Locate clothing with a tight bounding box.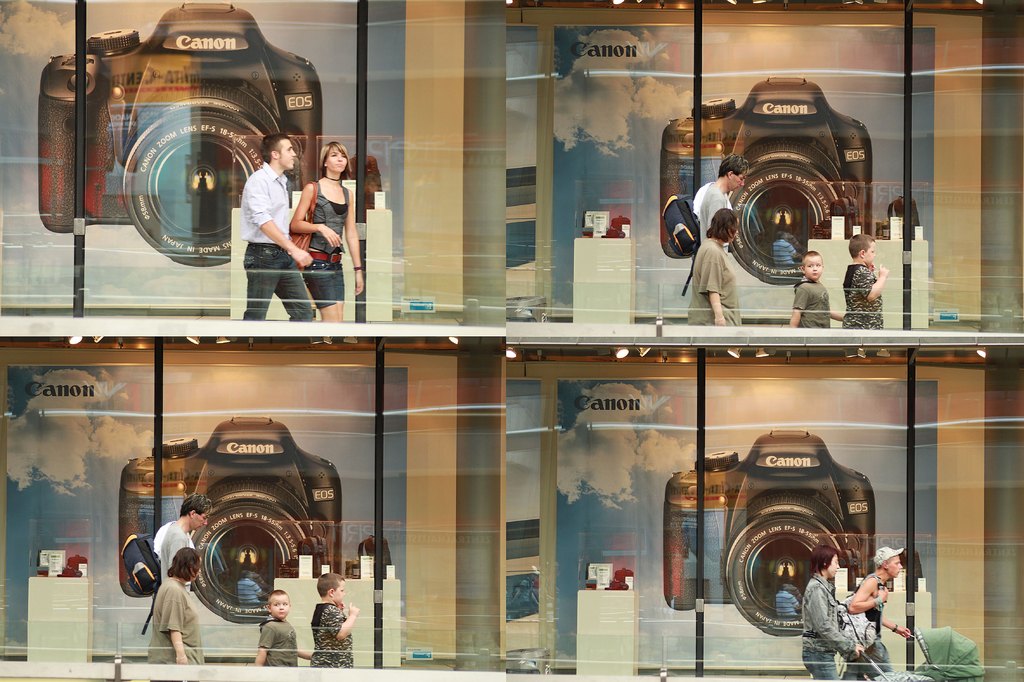
<bbox>308, 604, 354, 670</bbox>.
